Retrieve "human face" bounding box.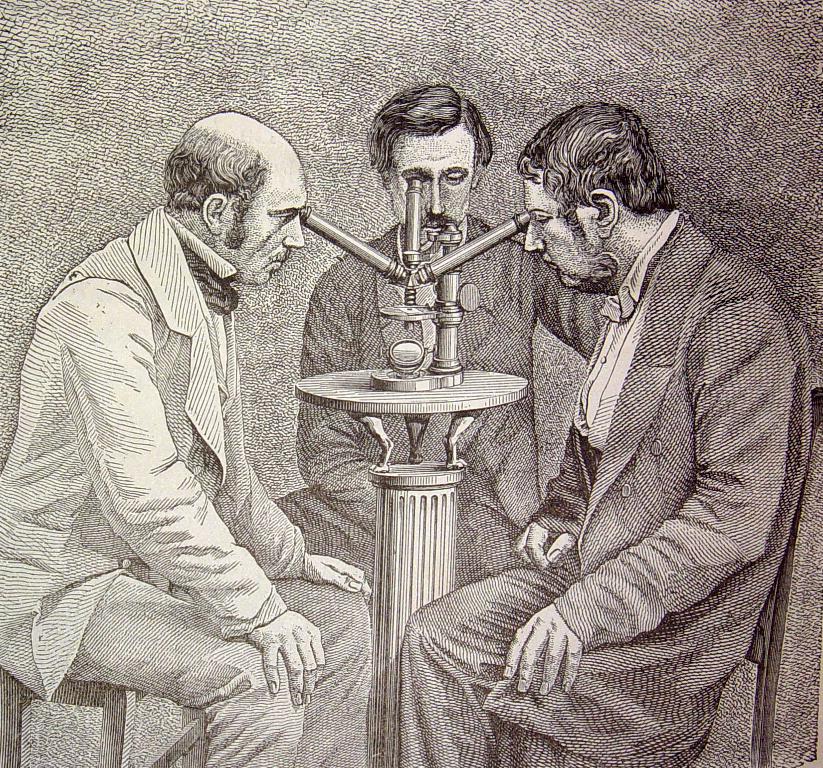
Bounding box: box(524, 179, 588, 289).
